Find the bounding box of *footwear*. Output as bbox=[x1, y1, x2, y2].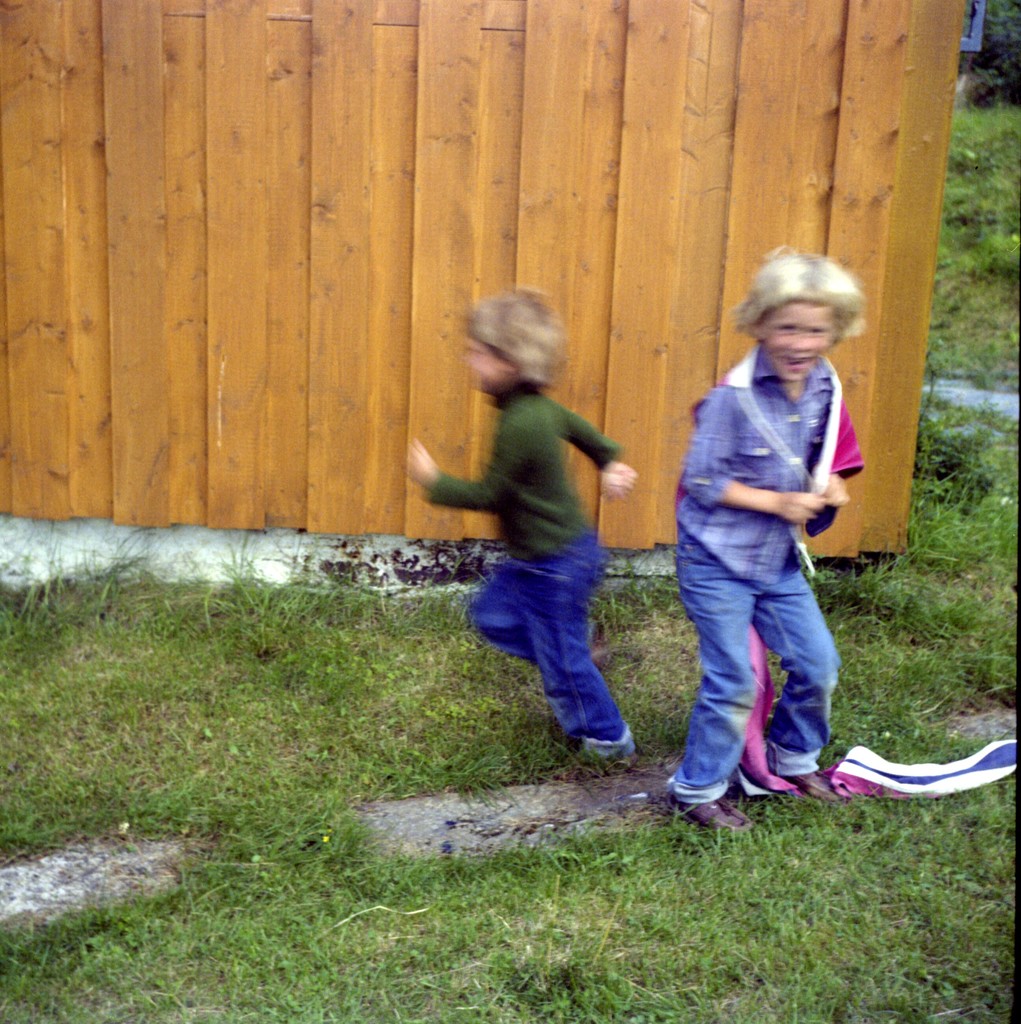
bbox=[677, 792, 753, 829].
